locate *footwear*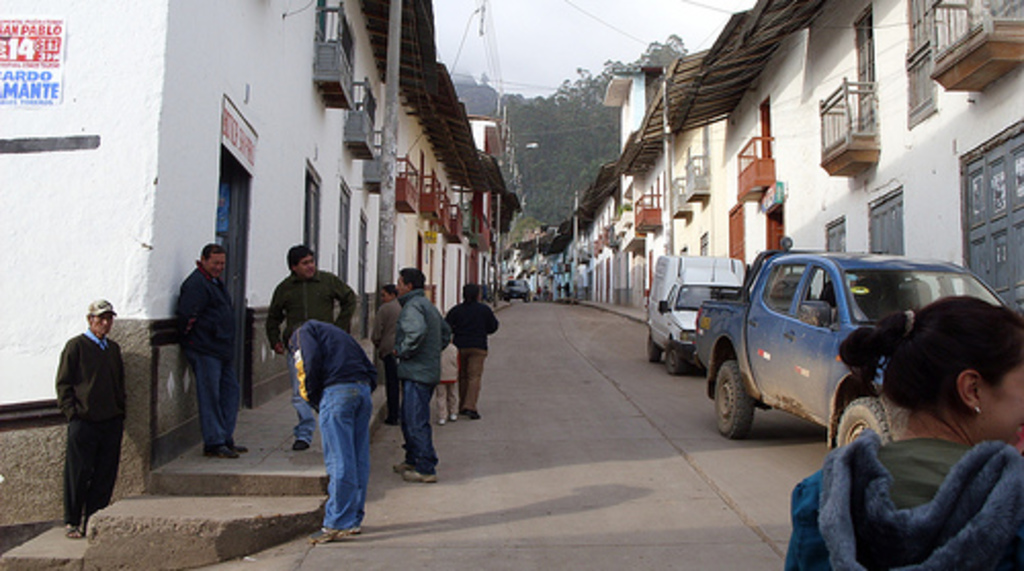
<box>61,522,88,540</box>
